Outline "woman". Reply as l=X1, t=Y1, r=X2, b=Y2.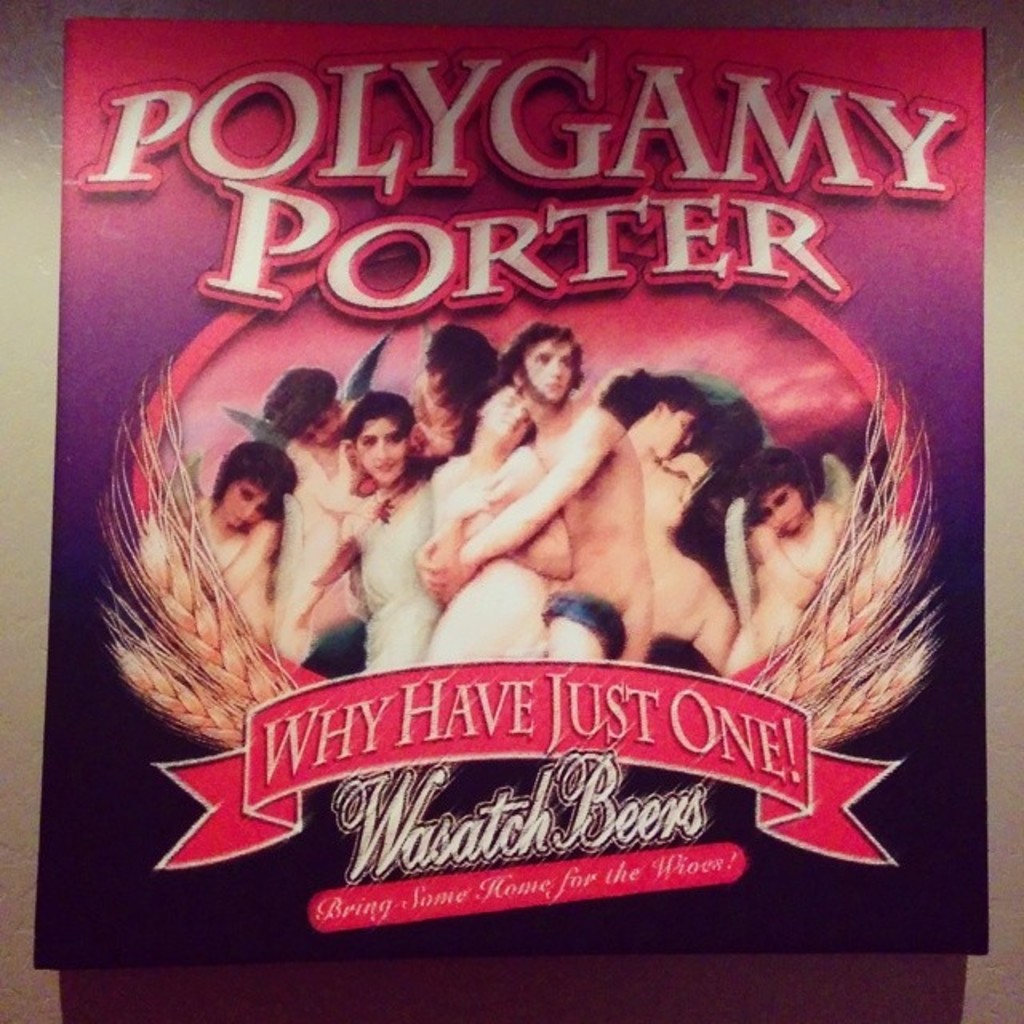
l=600, t=358, r=747, b=696.
